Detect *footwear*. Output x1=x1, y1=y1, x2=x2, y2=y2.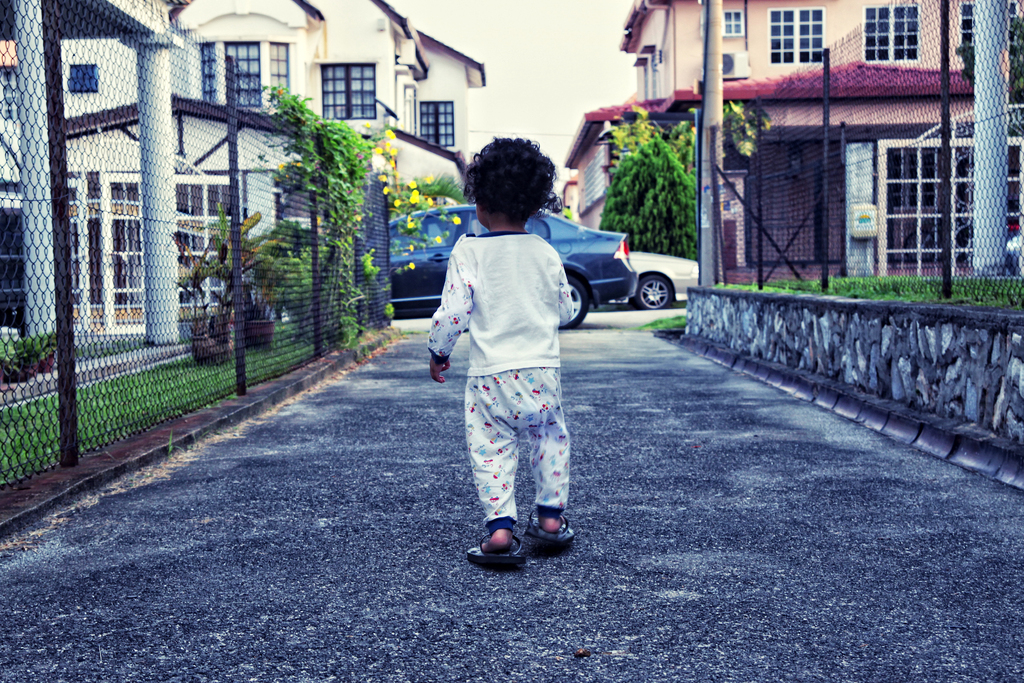
x1=469, y1=500, x2=564, y2=564.
